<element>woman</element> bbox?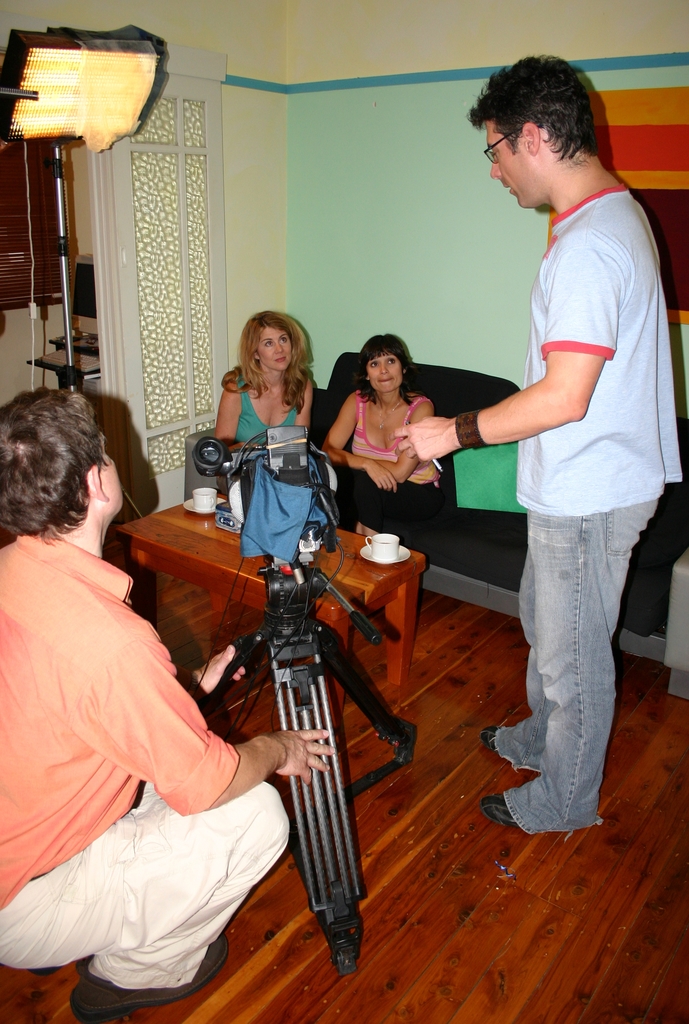
rect(212, 303, 332, 468)
